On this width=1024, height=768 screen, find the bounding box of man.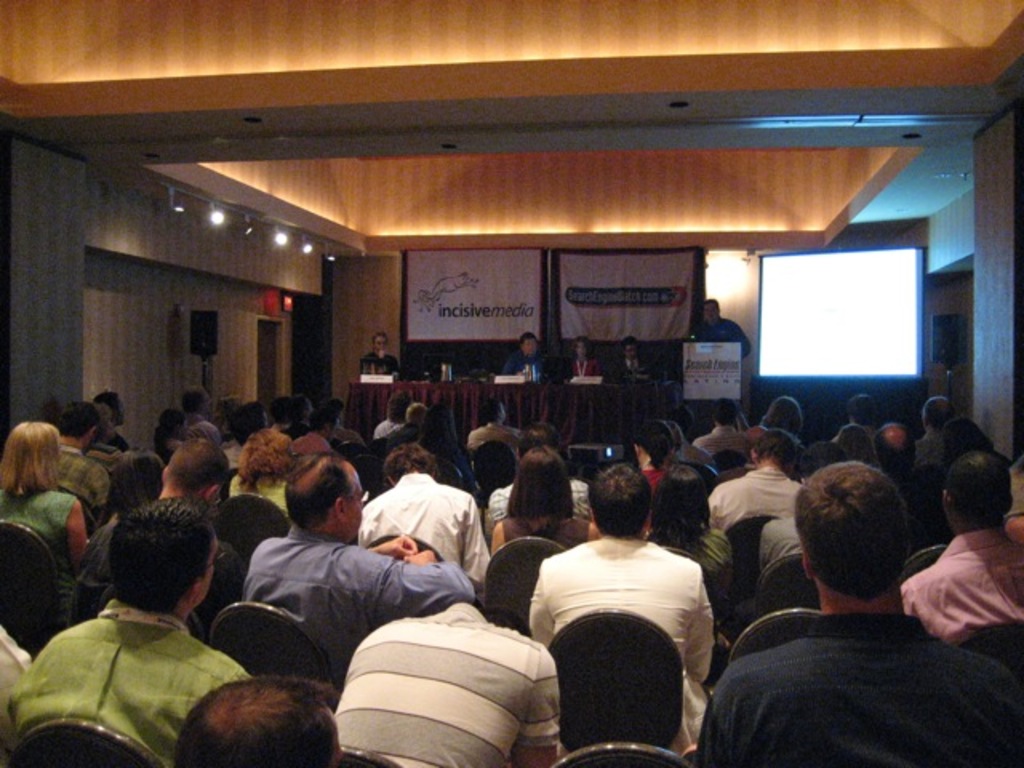
Bounding box: bbox=[211, 402, 272, 472].
